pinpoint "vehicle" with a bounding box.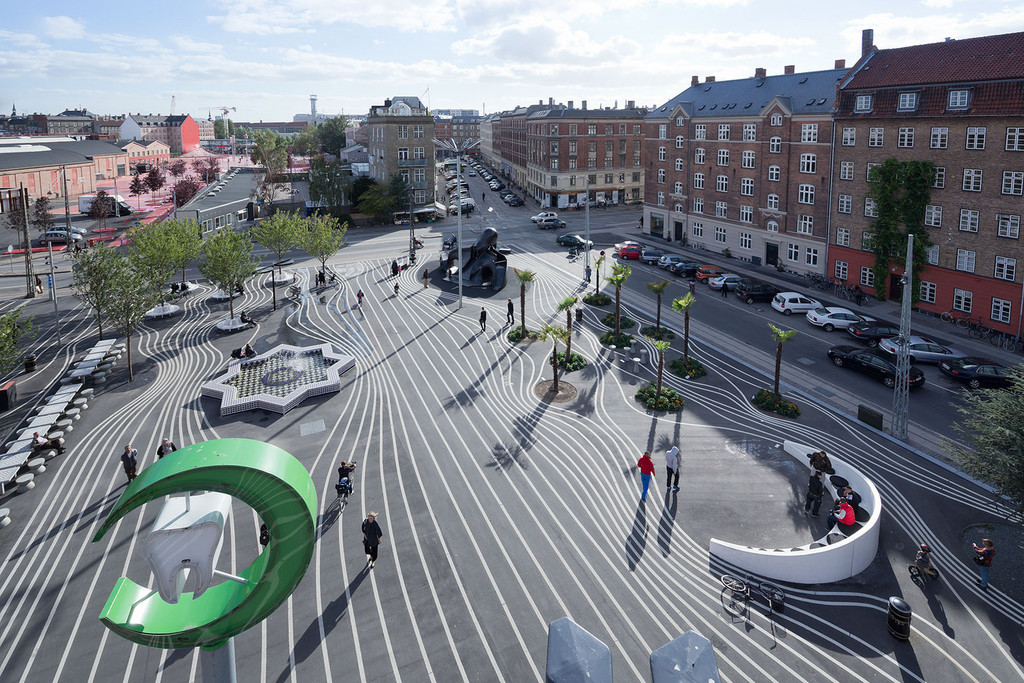
<bbox>45, 224, 90, 240</bbox>.
